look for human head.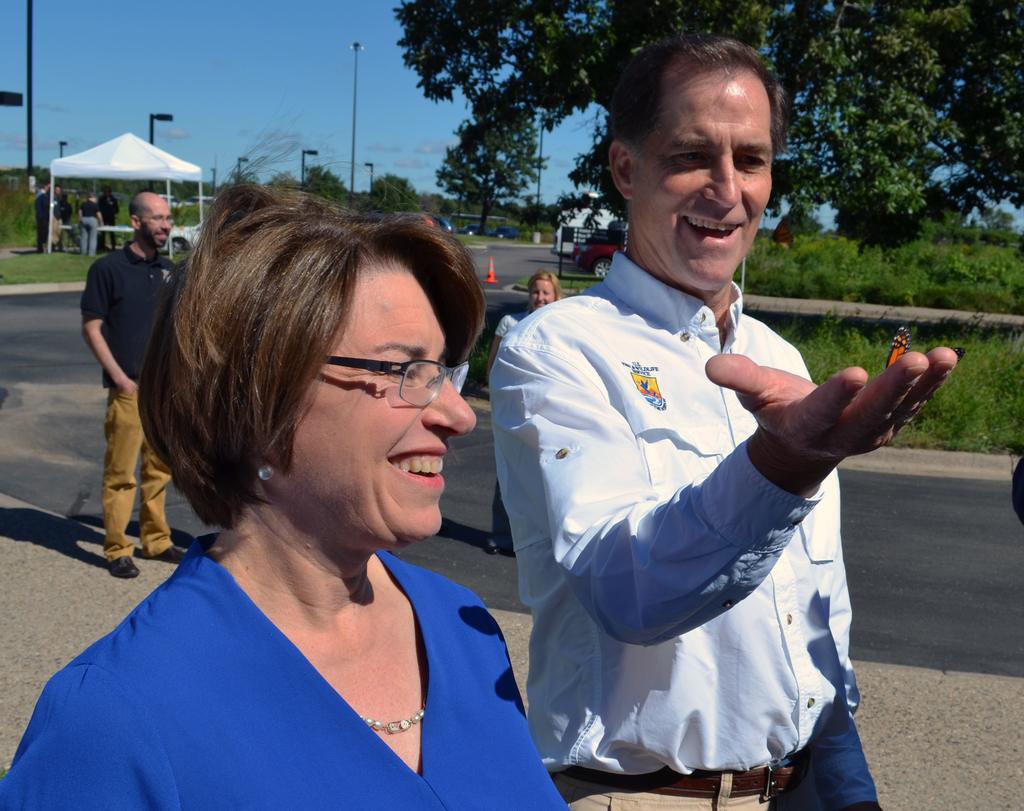
Found: {"x1": 598, "y1": 37, "x2": 783, "y2": 297}.
